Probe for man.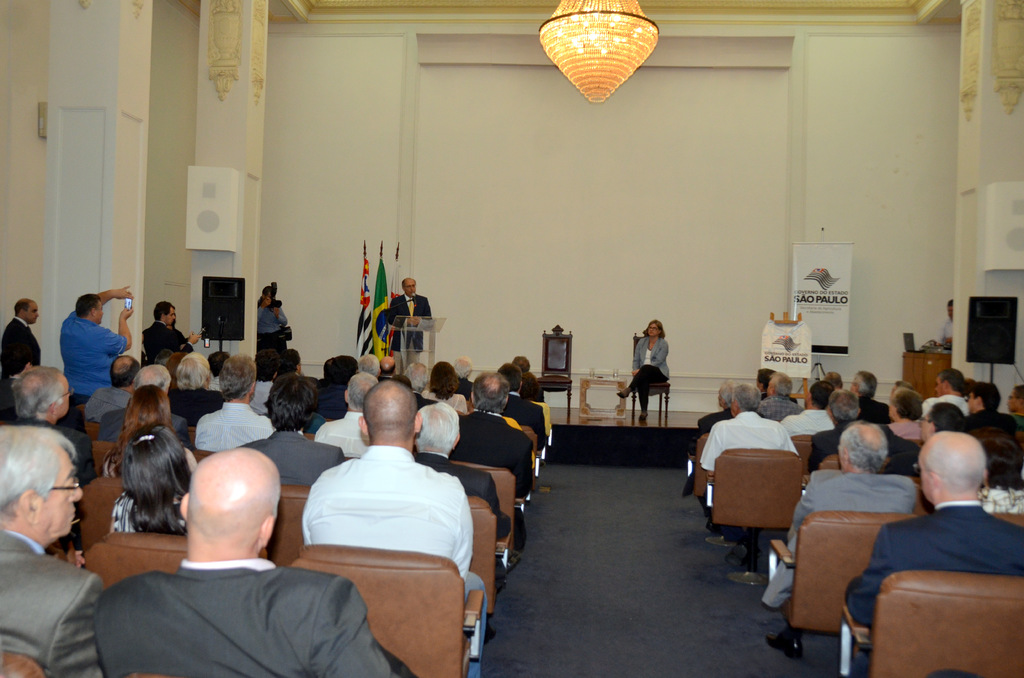
Probe result: x1=754 y1=366 x2=797 y2=403.
